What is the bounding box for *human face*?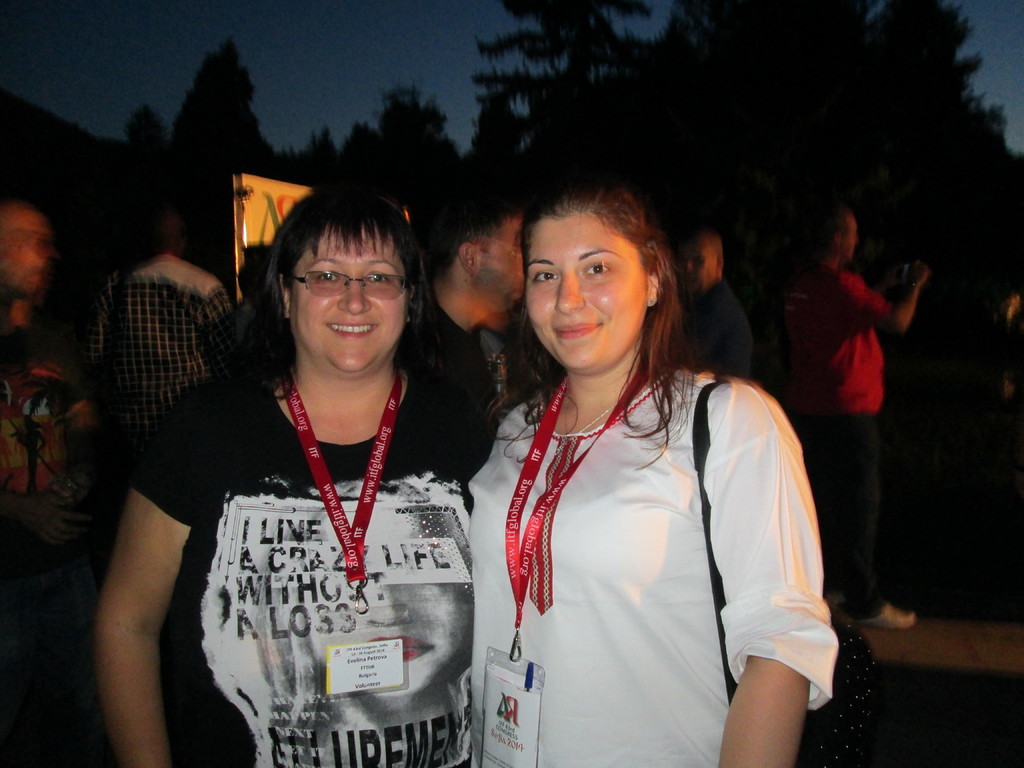
pyautogui.locateOnScreen(473, 214, 526, 306).
